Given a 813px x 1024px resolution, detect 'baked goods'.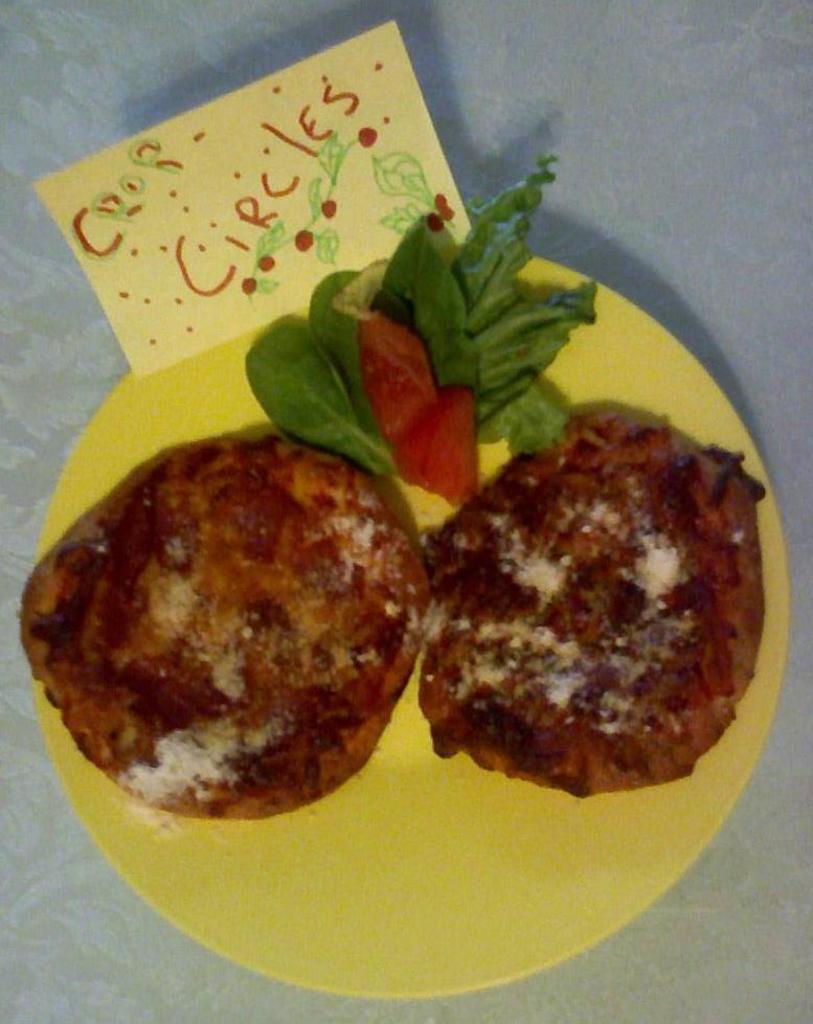
[x1=40, y1=410, x2=419, y2=828].
